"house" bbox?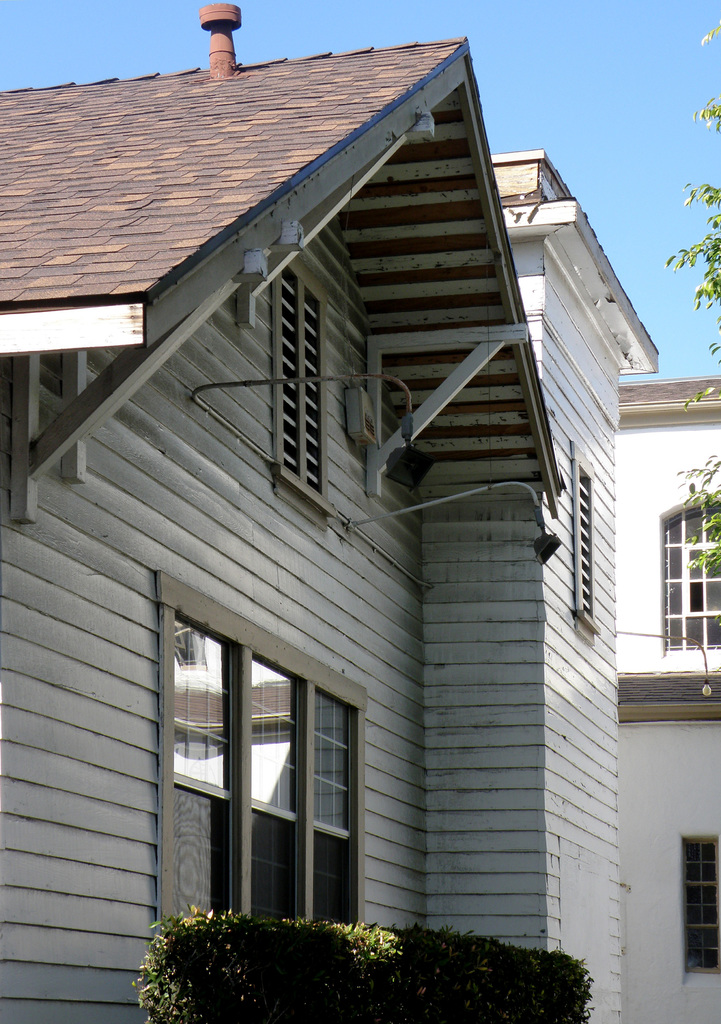
<bbox>612, 370, 720, 1023</bbox>
